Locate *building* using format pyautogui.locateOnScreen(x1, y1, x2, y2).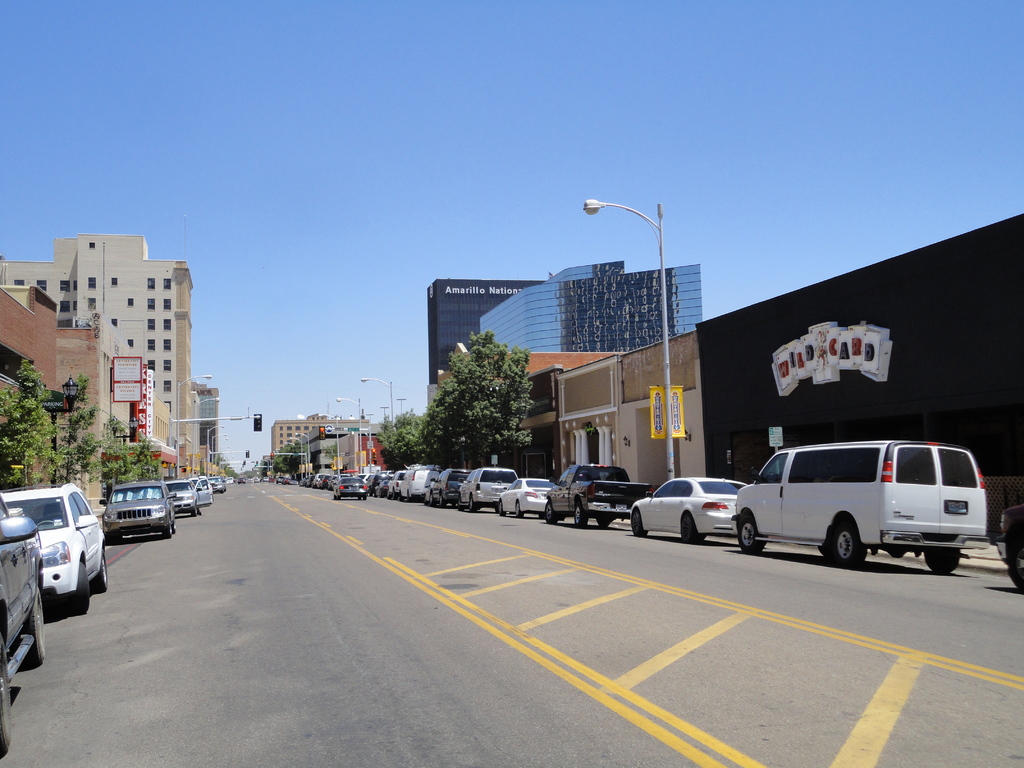
pyautogui.locateOnScreen(194, 382, 218, 452).
